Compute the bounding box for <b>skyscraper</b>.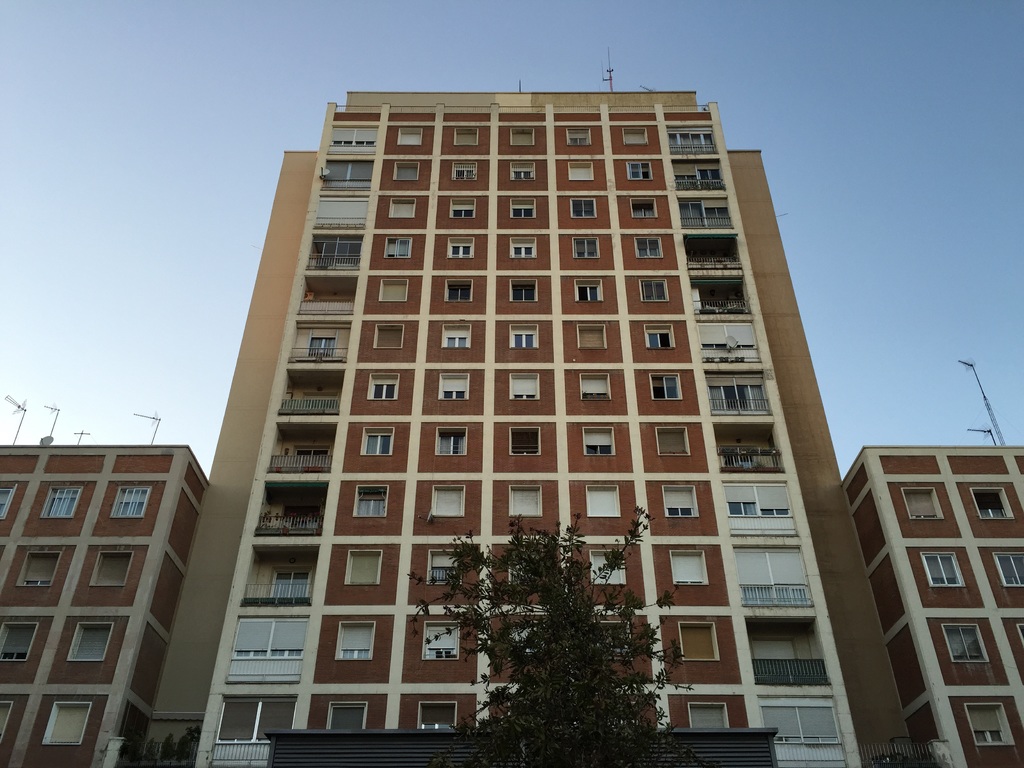
(x1=173, y1=110, x2=909, y2=759).
